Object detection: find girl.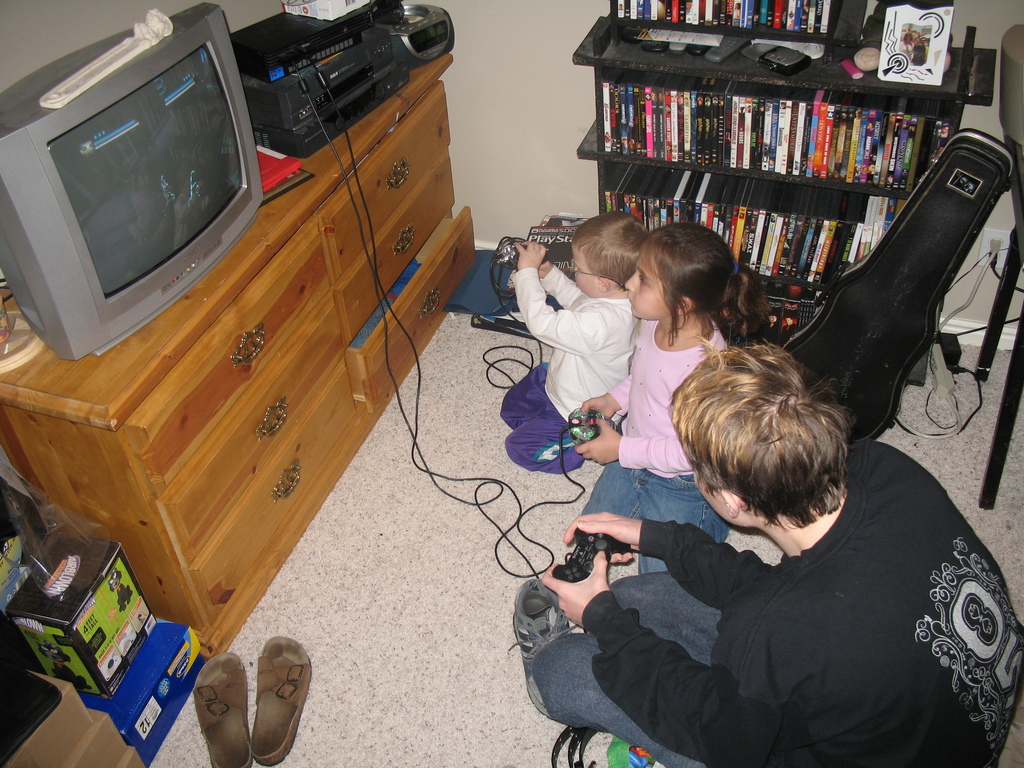
[571, 224, 778, 574].
